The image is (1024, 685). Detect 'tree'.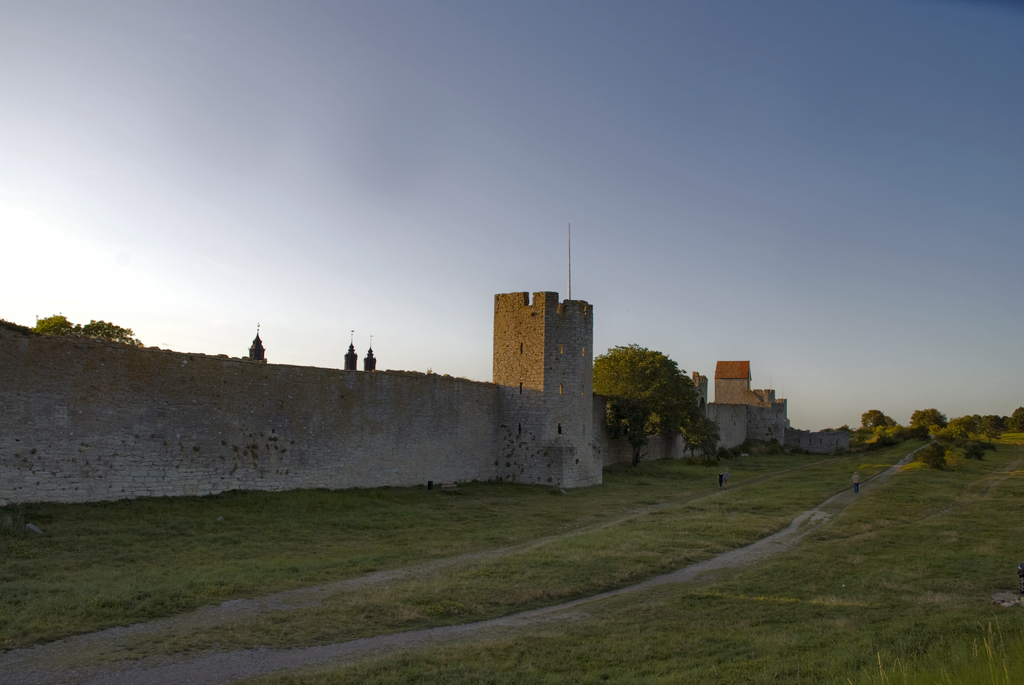
Detection: 36:313:145:348.
